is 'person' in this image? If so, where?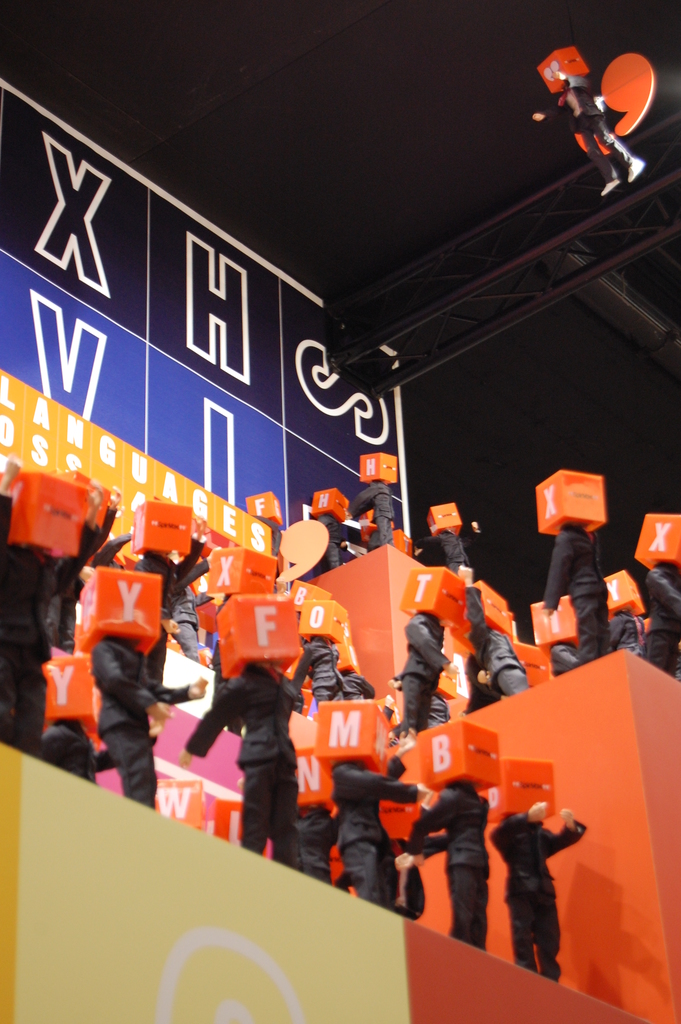
Yes, at <region>485, 797, 586, 979</region>.
